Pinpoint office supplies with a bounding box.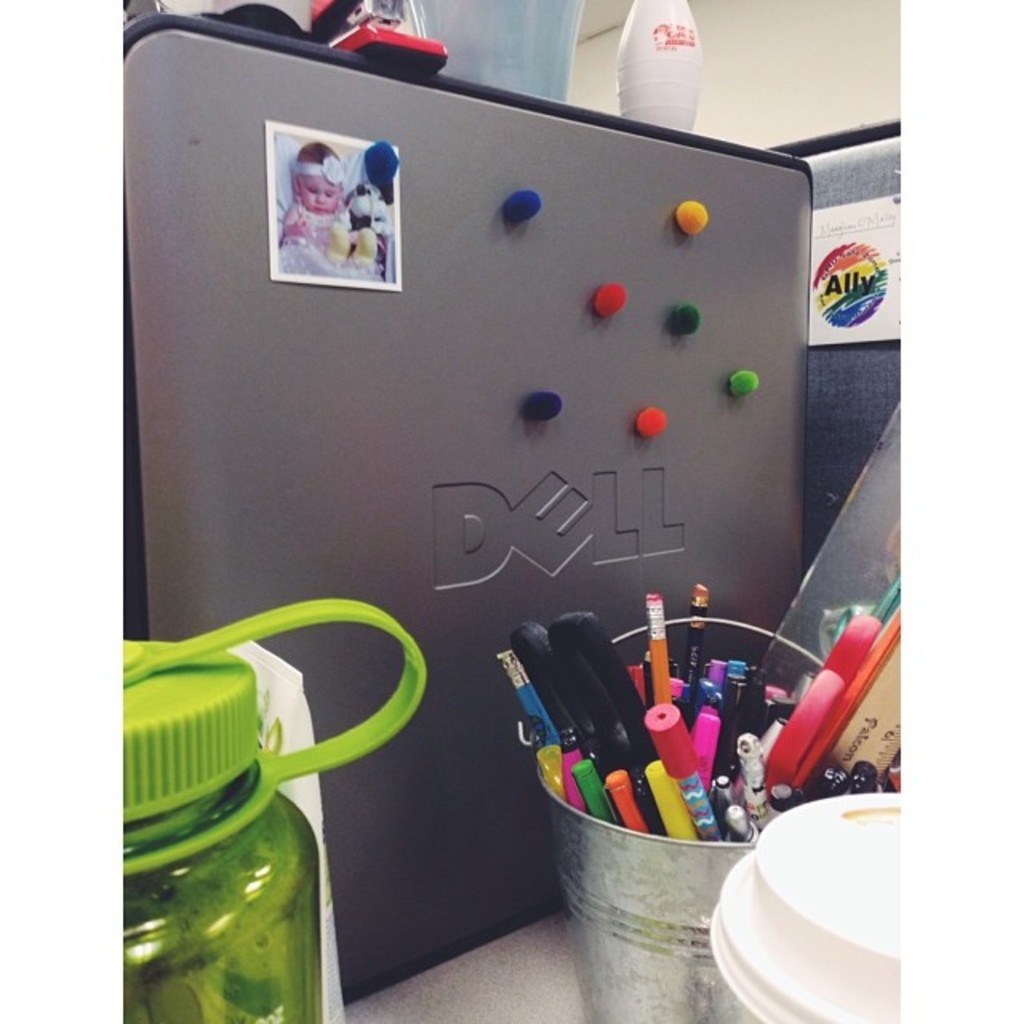
crop(635, 595, 674, 701).
